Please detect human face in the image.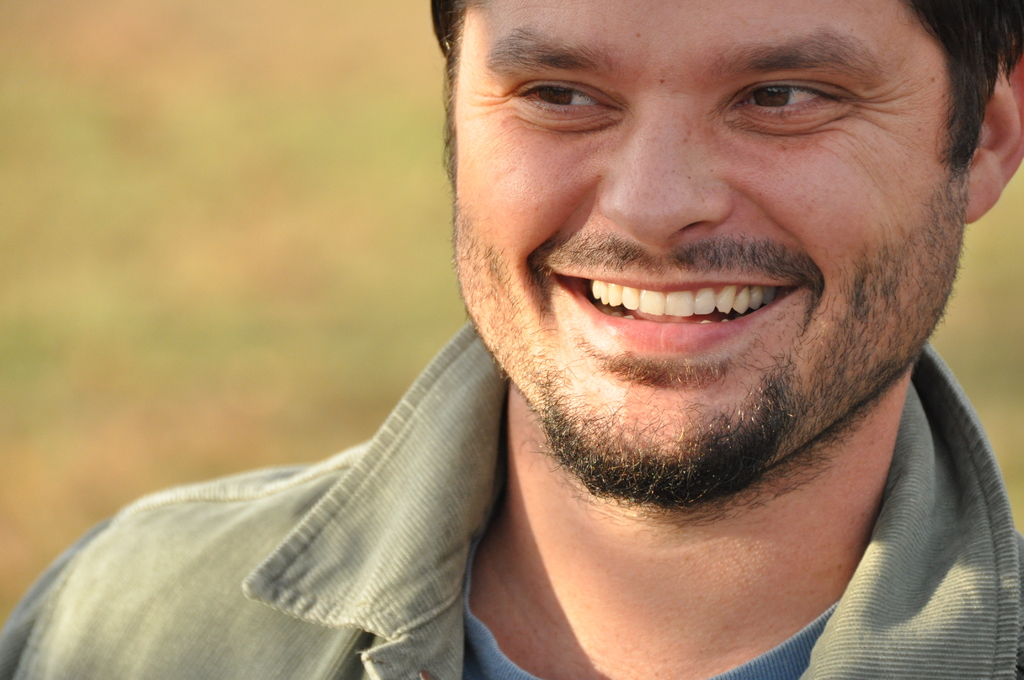
[left=431, top=1, right=952, bottom=511].
